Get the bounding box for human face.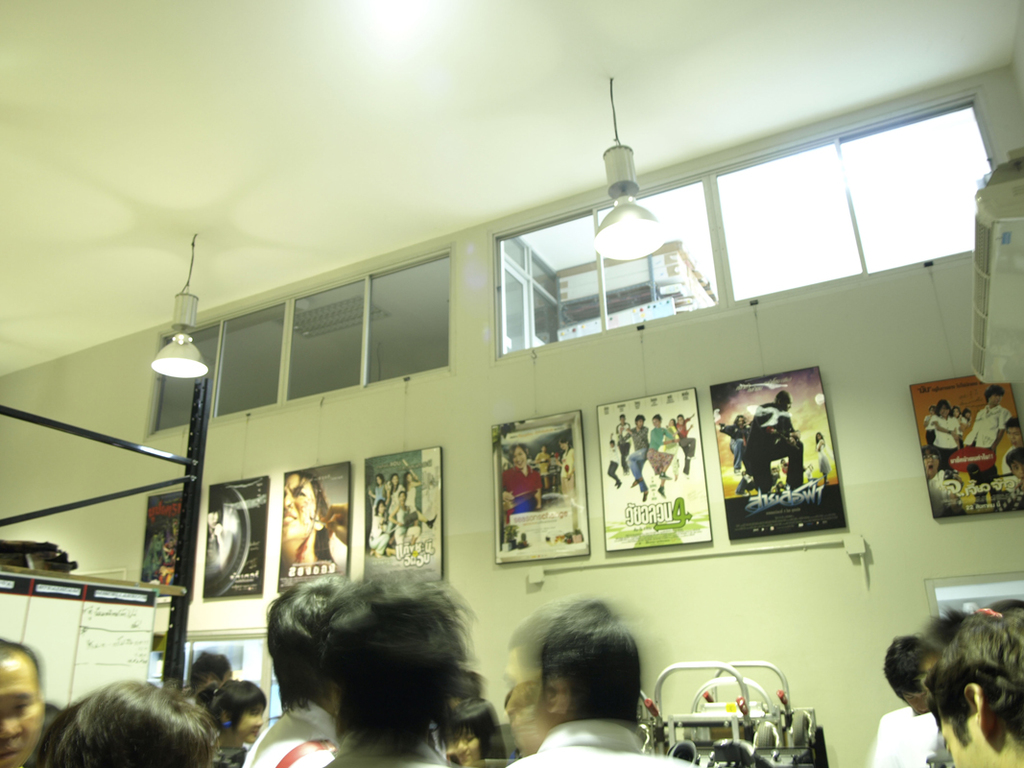
448/731/478/764.
